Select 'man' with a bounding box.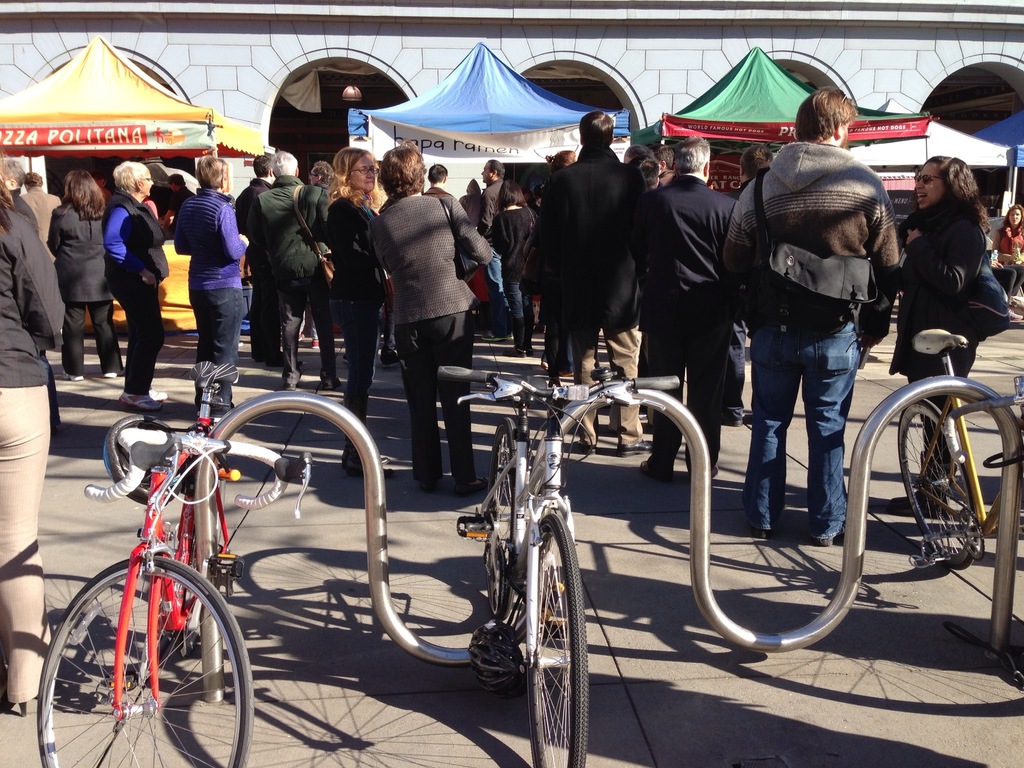
27, 173, 63, 269.
